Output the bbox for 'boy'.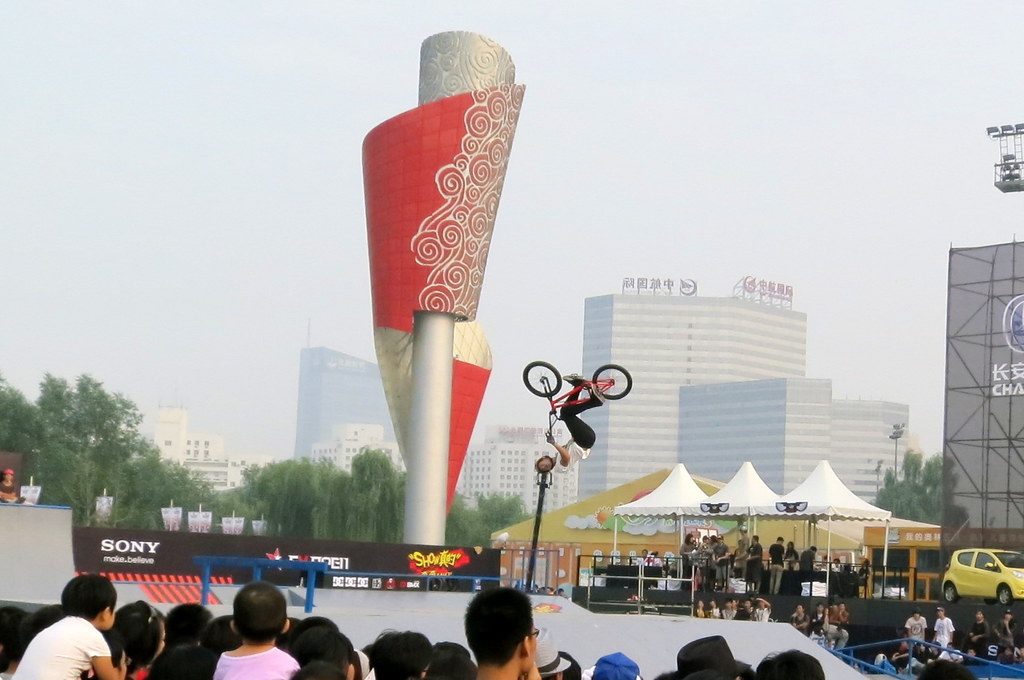
<region>214, 580, 300, 679</region>.
